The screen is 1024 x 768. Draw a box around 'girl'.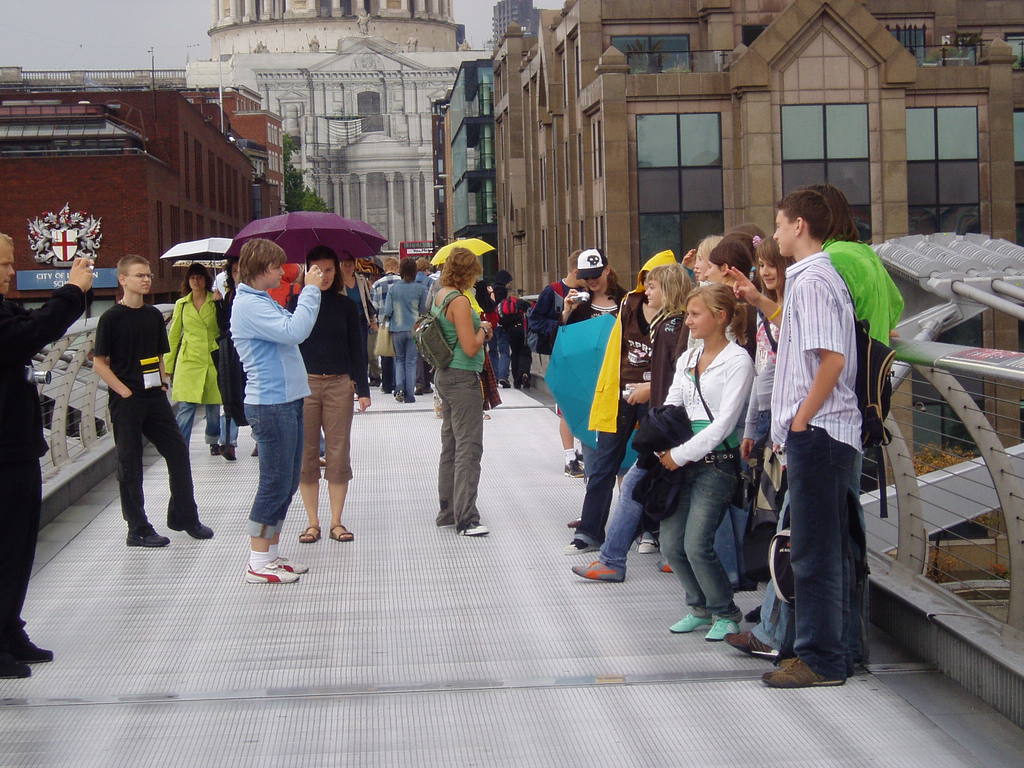
box=[160, 259, 216, 455].
